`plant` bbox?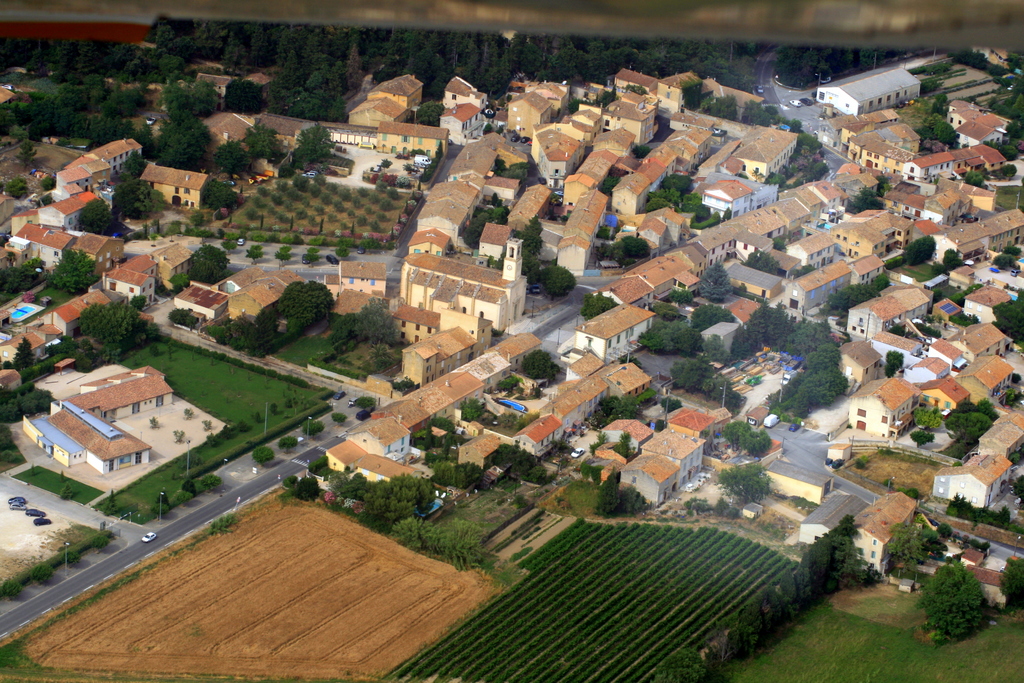
205:507:237:538
